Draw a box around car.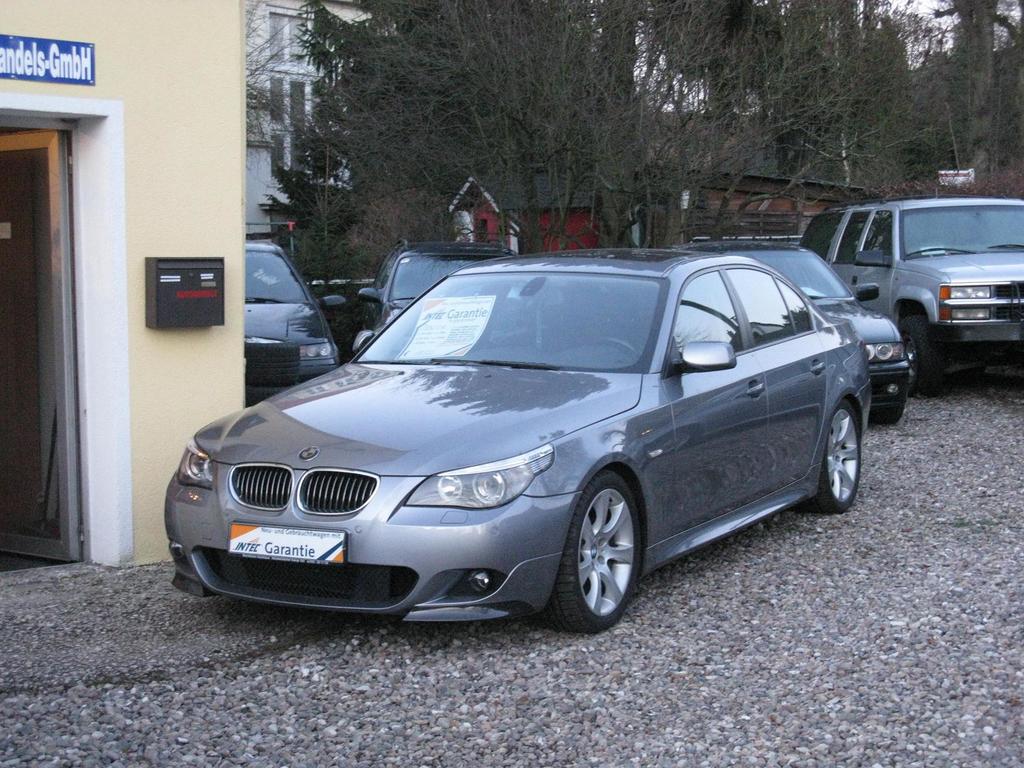
(left=792, top=200, right=1023, bottom=396).
